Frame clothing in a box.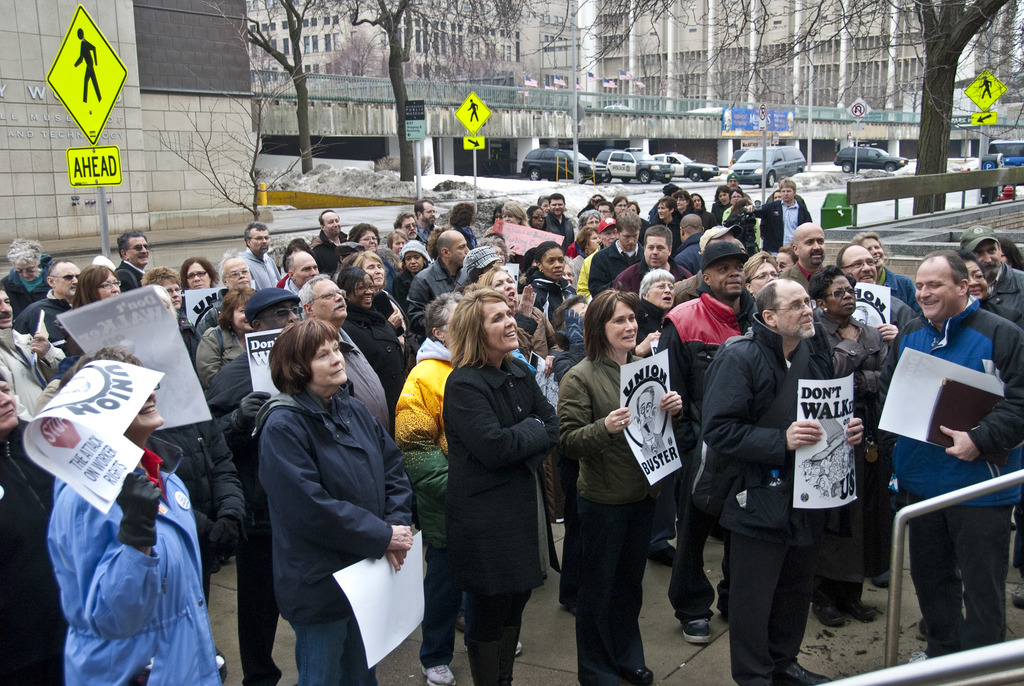
686,311,837,685.
